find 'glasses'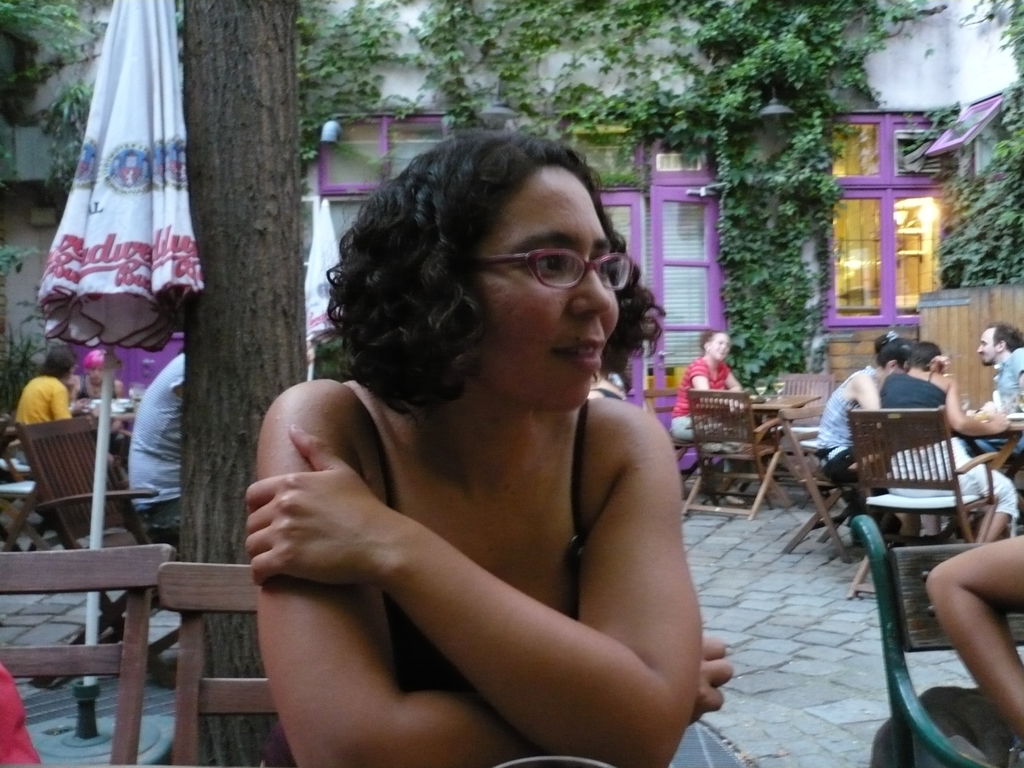
470:248:632:290
